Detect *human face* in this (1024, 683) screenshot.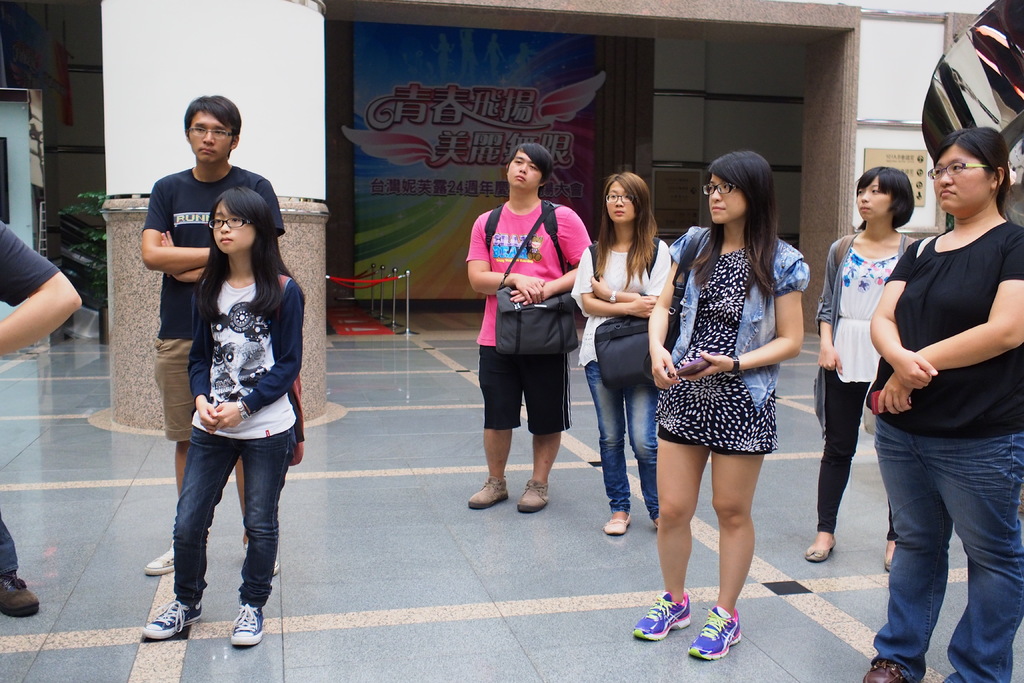
Detection: box=[509, 150, 543, 188].
